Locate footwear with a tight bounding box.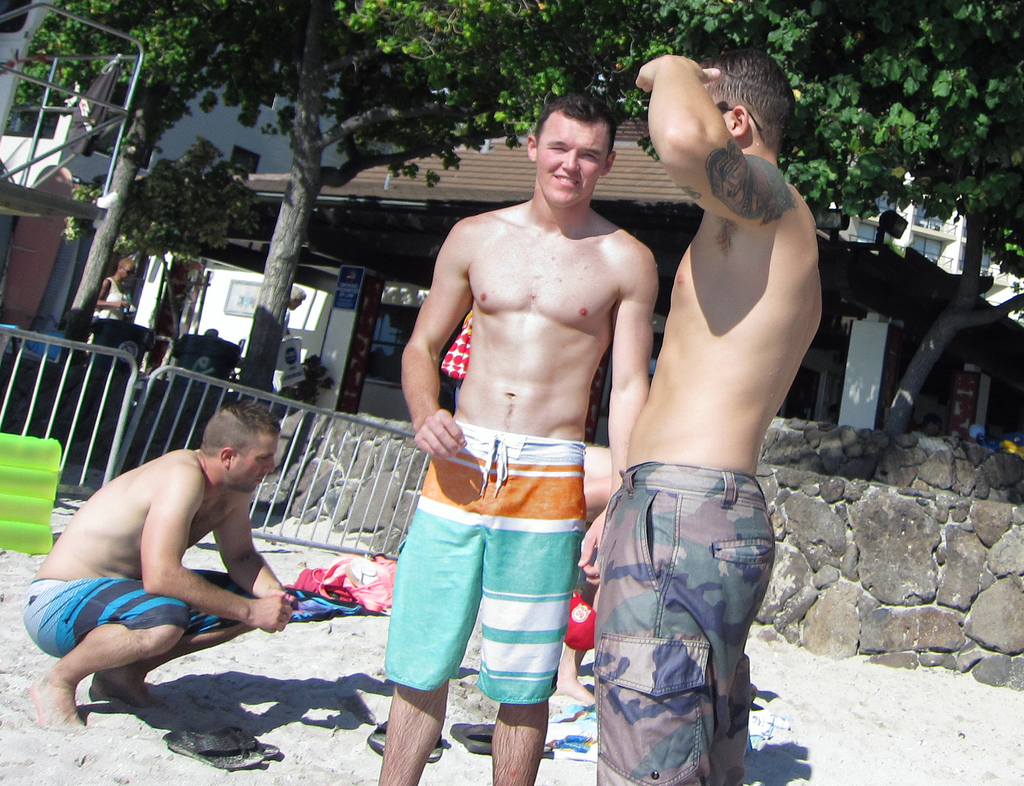
368/723/438/762.
